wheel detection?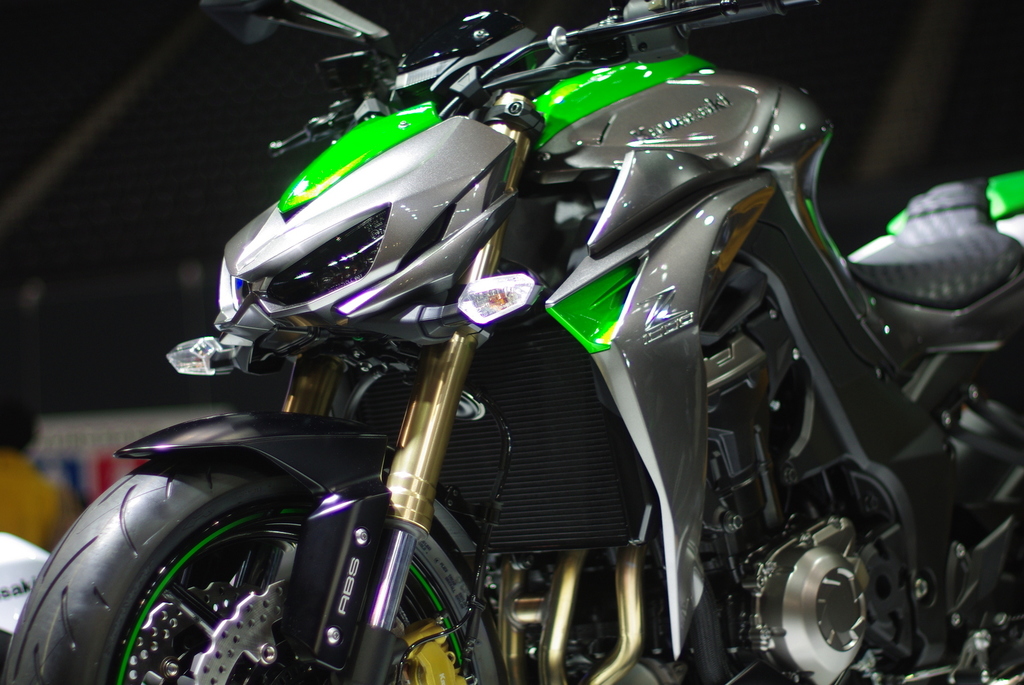
region(0, 443, 504, 684)
